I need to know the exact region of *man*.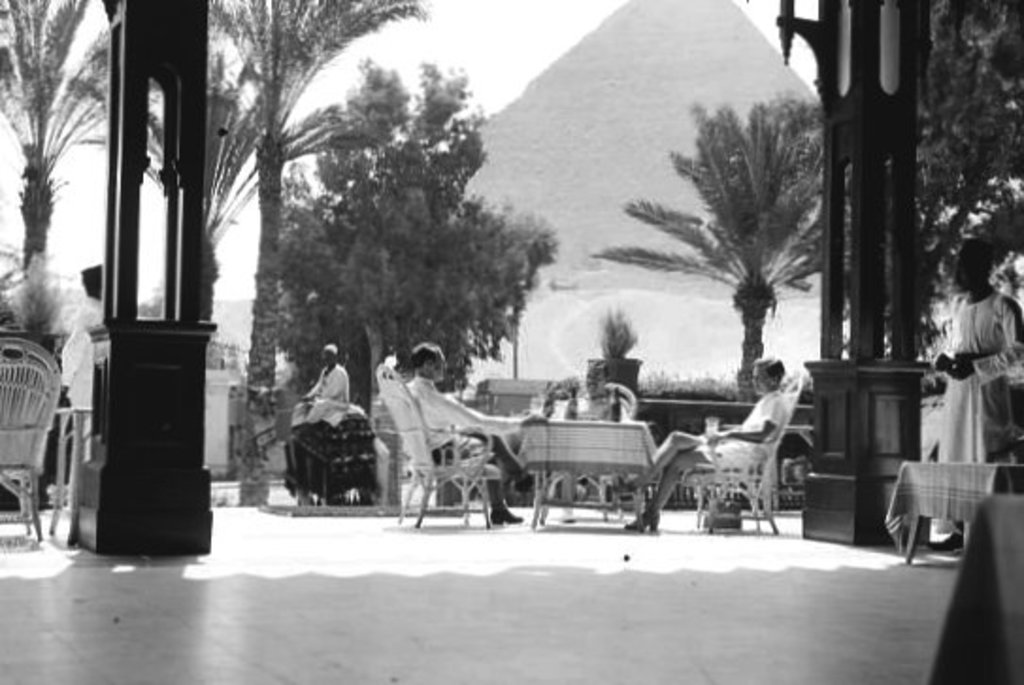
Region: {"left": 289, "top": 342, "right": 353, "bottom": 421}.
